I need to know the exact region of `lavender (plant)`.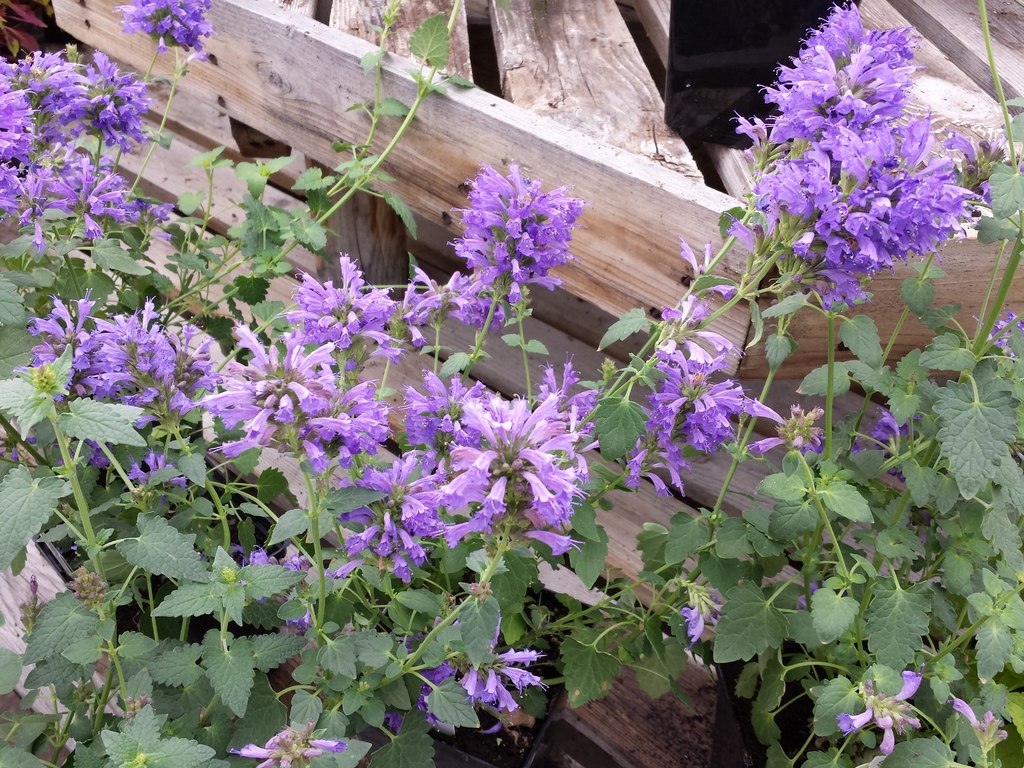
Region: [124,0,234,179].
